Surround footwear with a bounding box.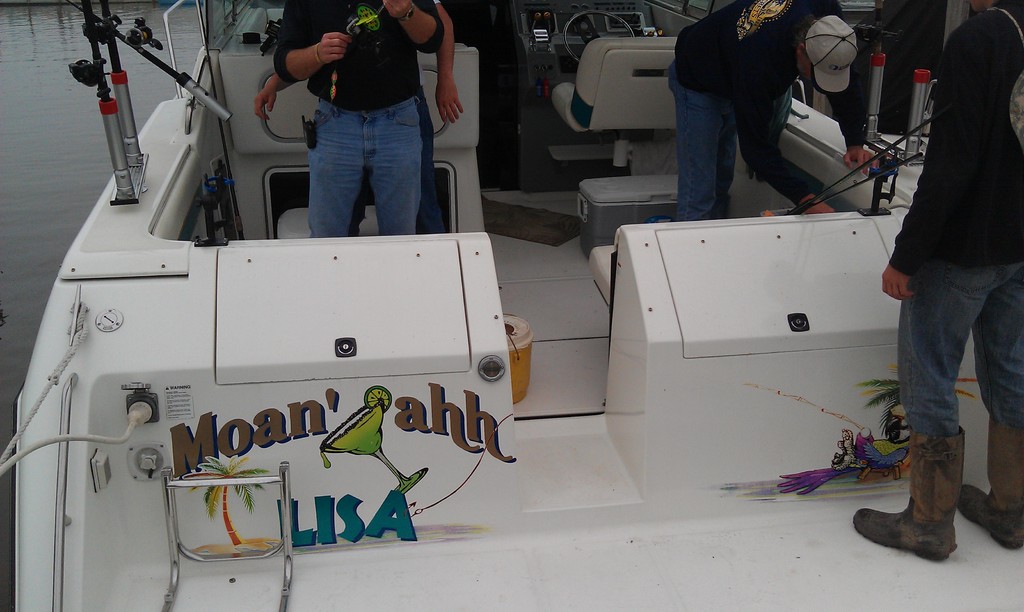
951:419:1023:555.
